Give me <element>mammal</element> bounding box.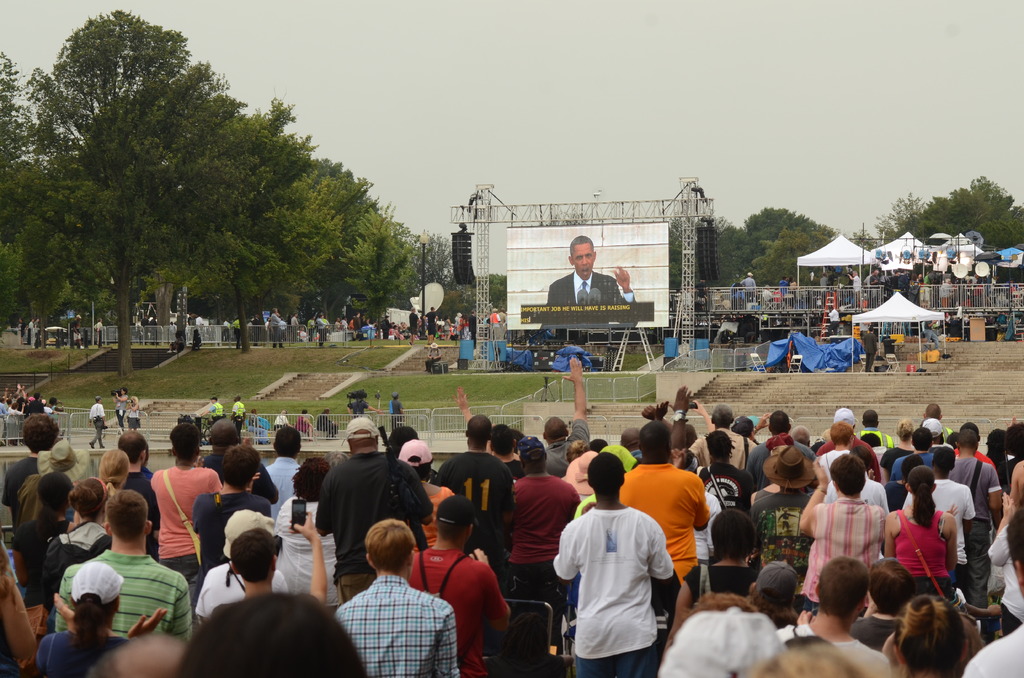
rect(795, 453, 884, 615).
